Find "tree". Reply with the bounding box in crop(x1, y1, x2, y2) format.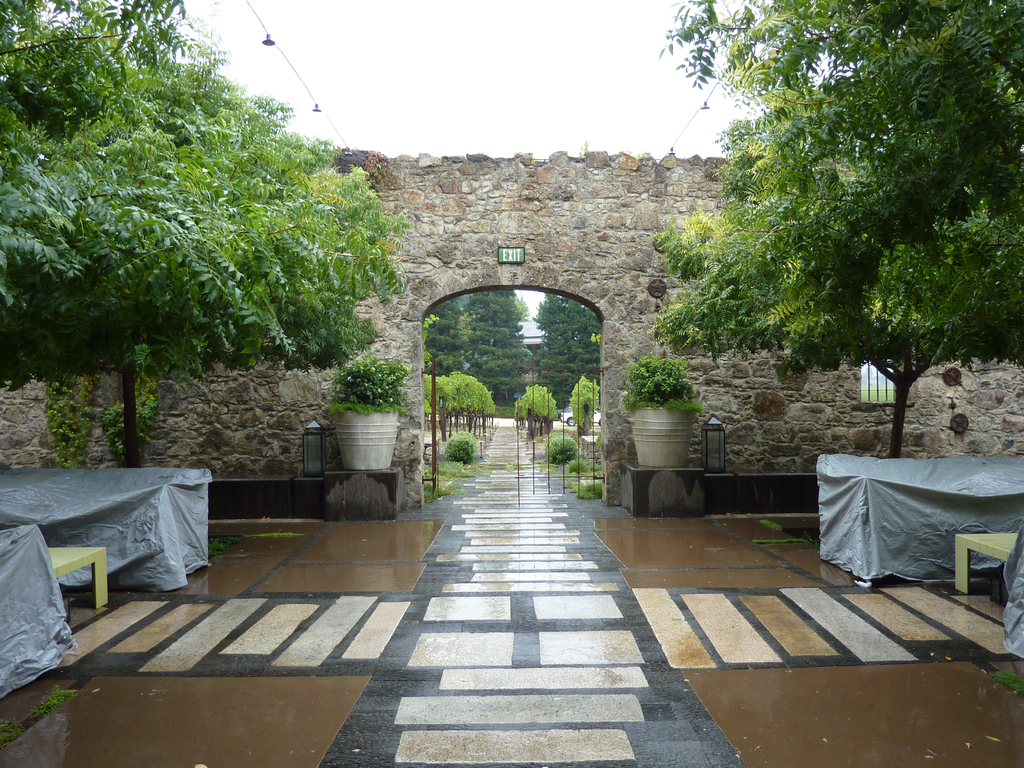
crop(513, 392, 564, 436).
